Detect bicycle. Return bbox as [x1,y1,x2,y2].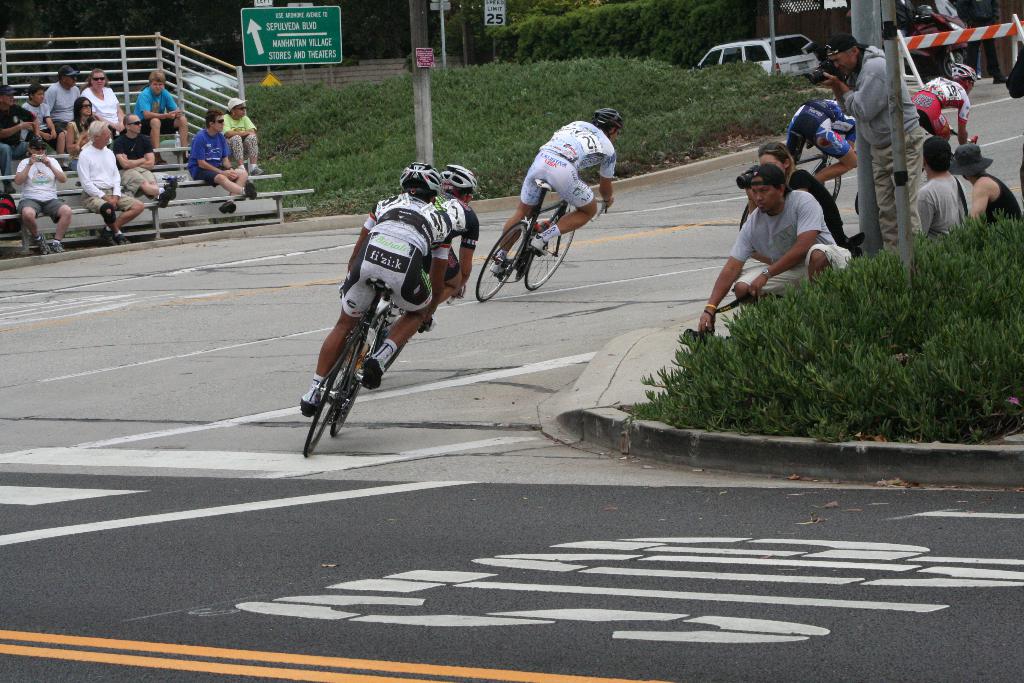
[856,124,980,220].
